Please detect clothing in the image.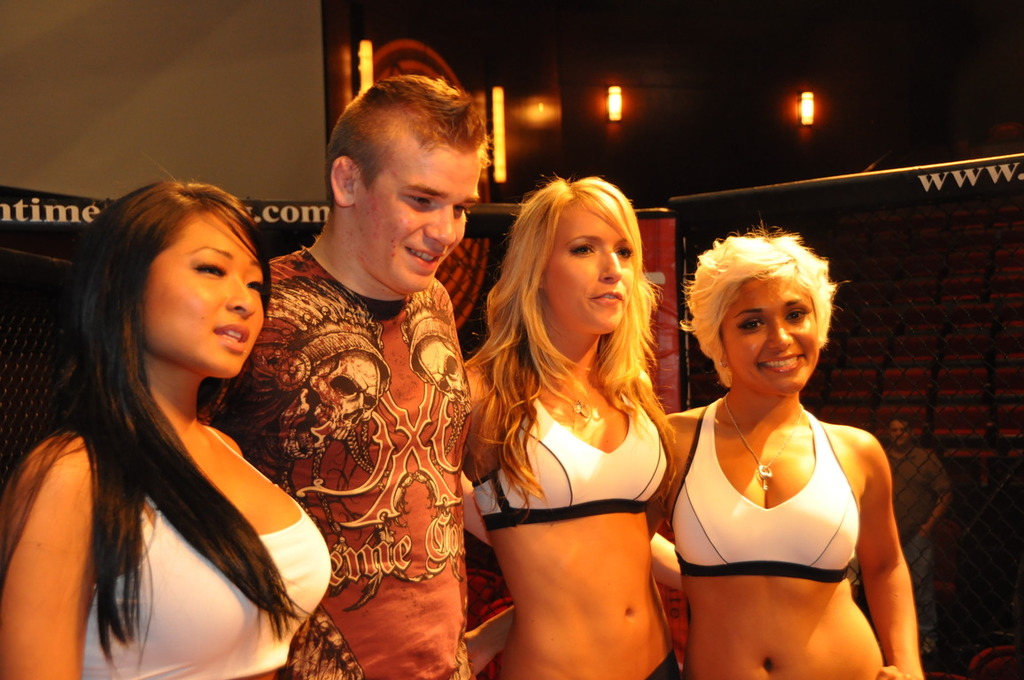
rect(468, 359, 674, 528).
